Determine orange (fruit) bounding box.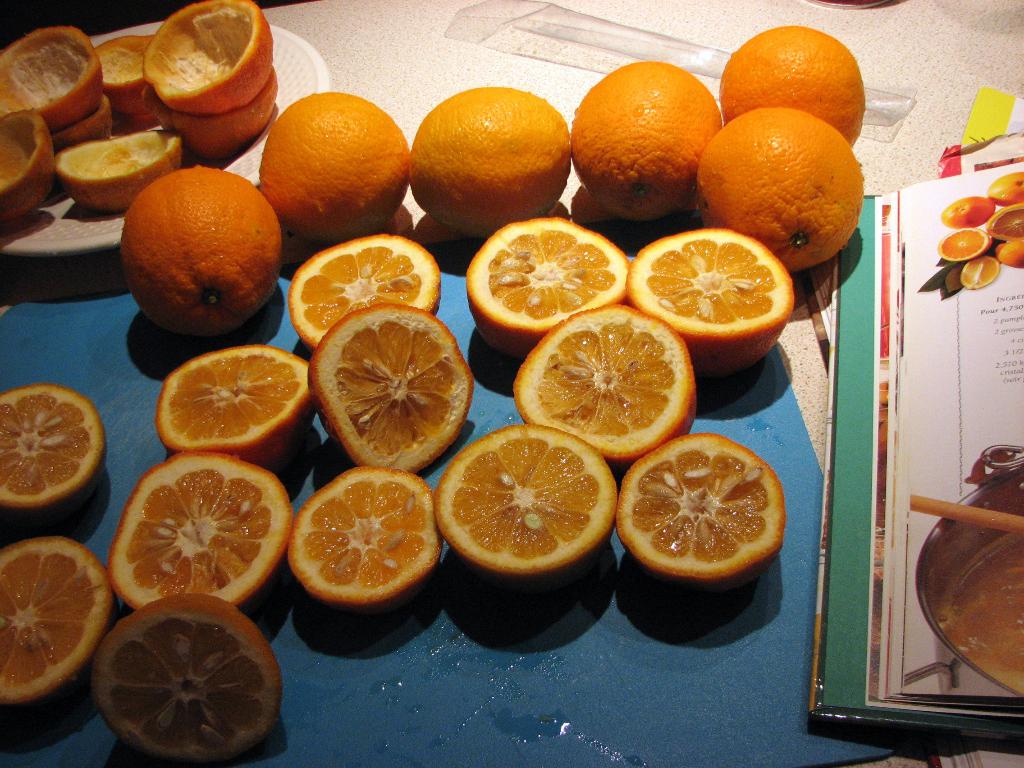
Determined: crop(111, 450, 288, 609).
